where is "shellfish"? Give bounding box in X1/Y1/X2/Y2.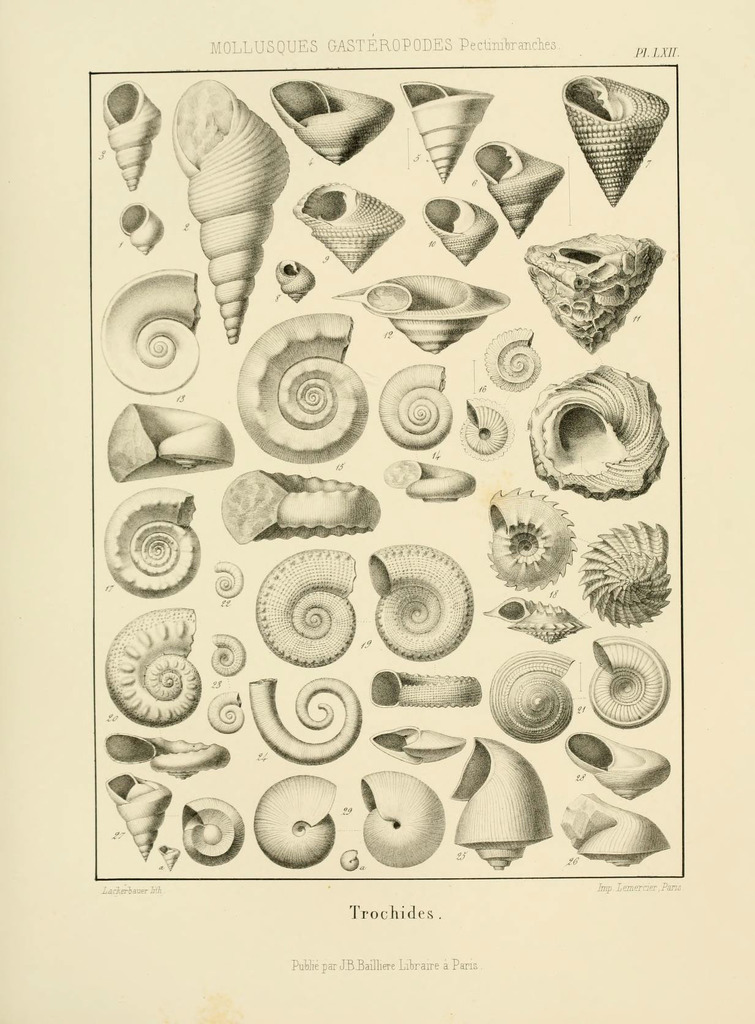
97/78/165/196.
